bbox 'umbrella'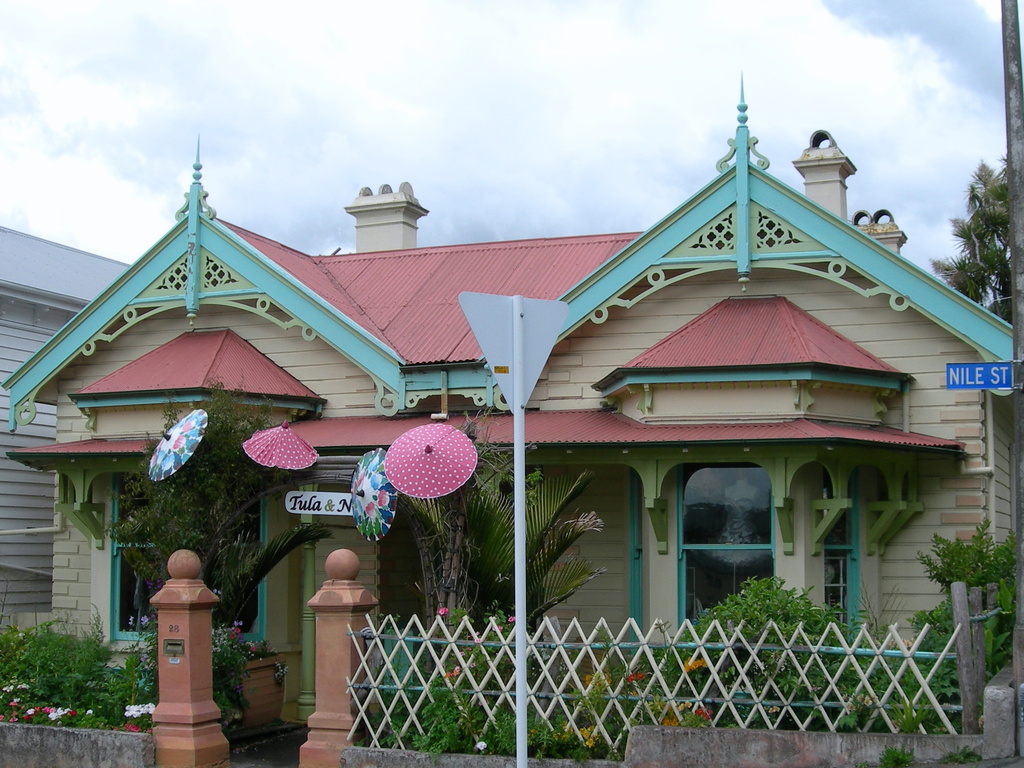
left=151, top=409, right=213, bottom=481
